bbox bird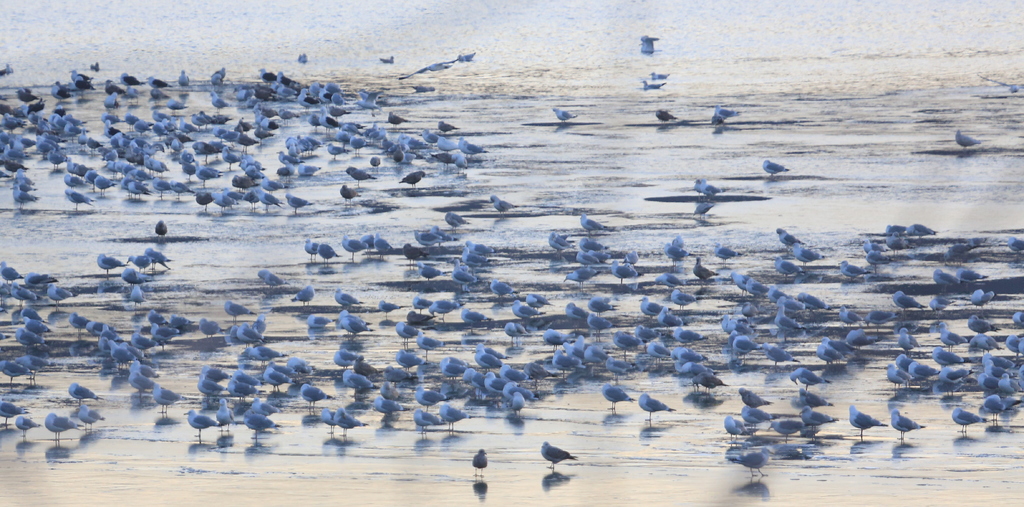
x1=727 y1=417 x2=747 y2=435
